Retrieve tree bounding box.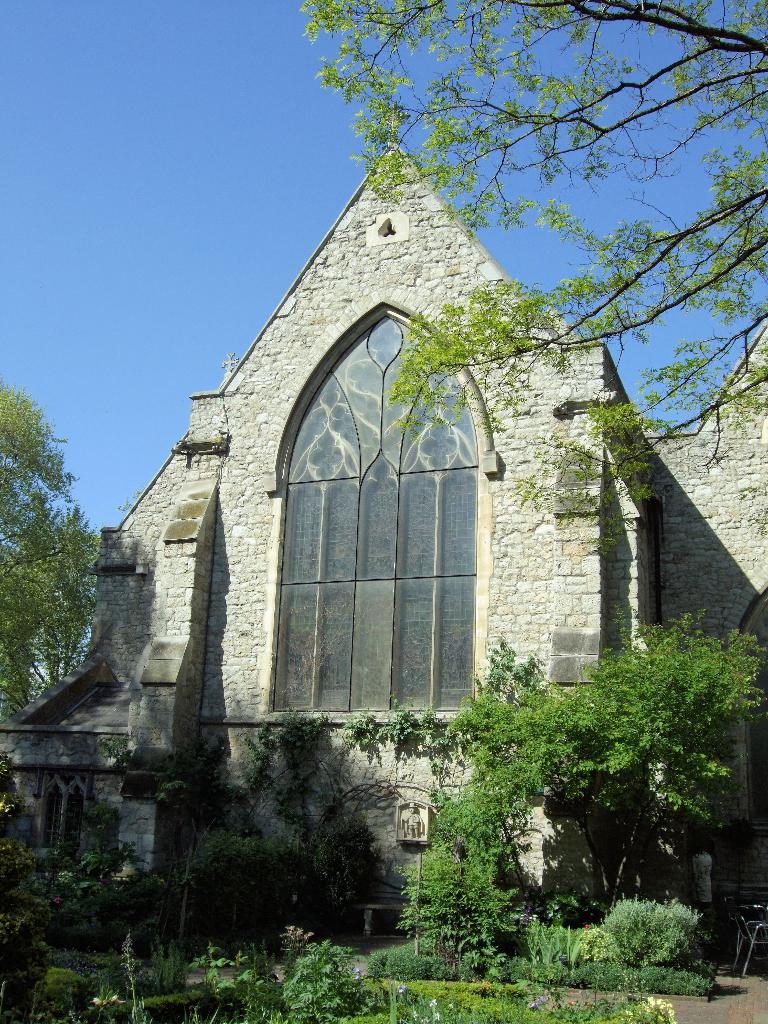
Bounding box: (275, 941, 395, 1023).
